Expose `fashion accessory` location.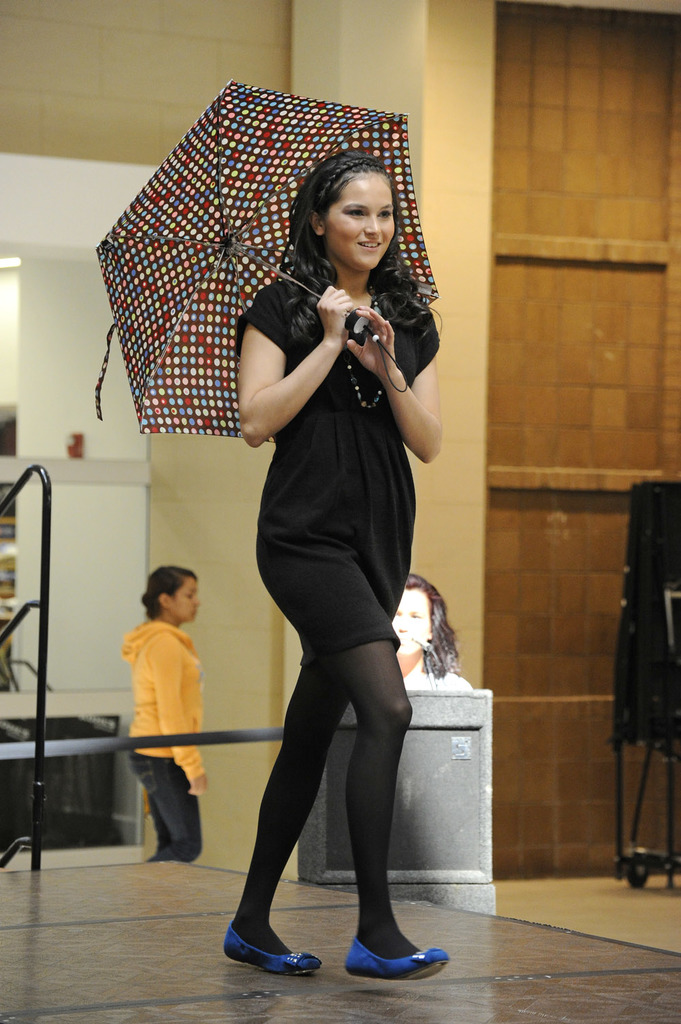
Exposed at Rect(222, 921, 323, 974).
